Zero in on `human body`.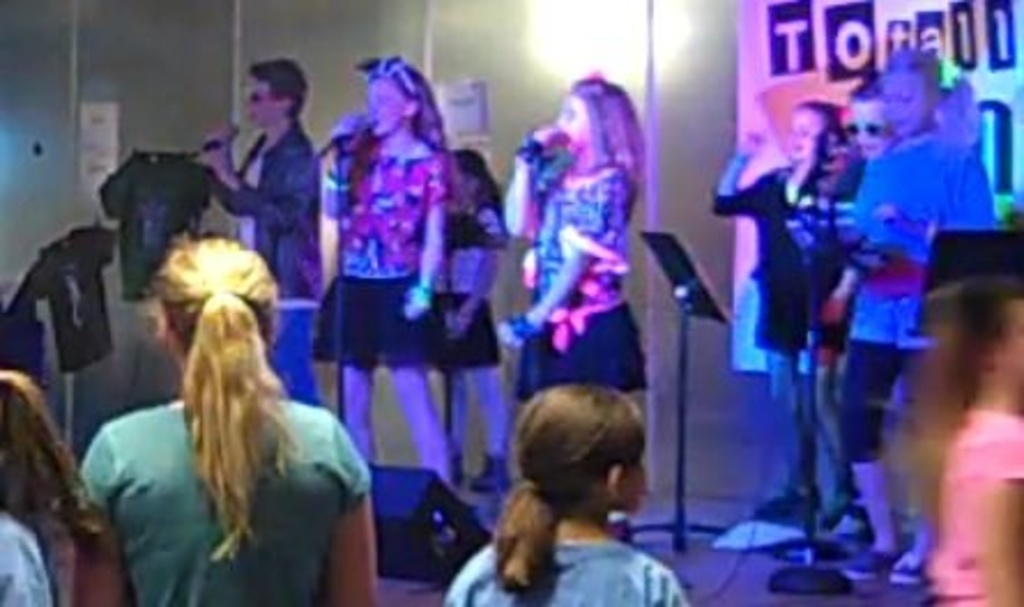
Zeroed in: left=200, top=126, right=322, bottom=407.
